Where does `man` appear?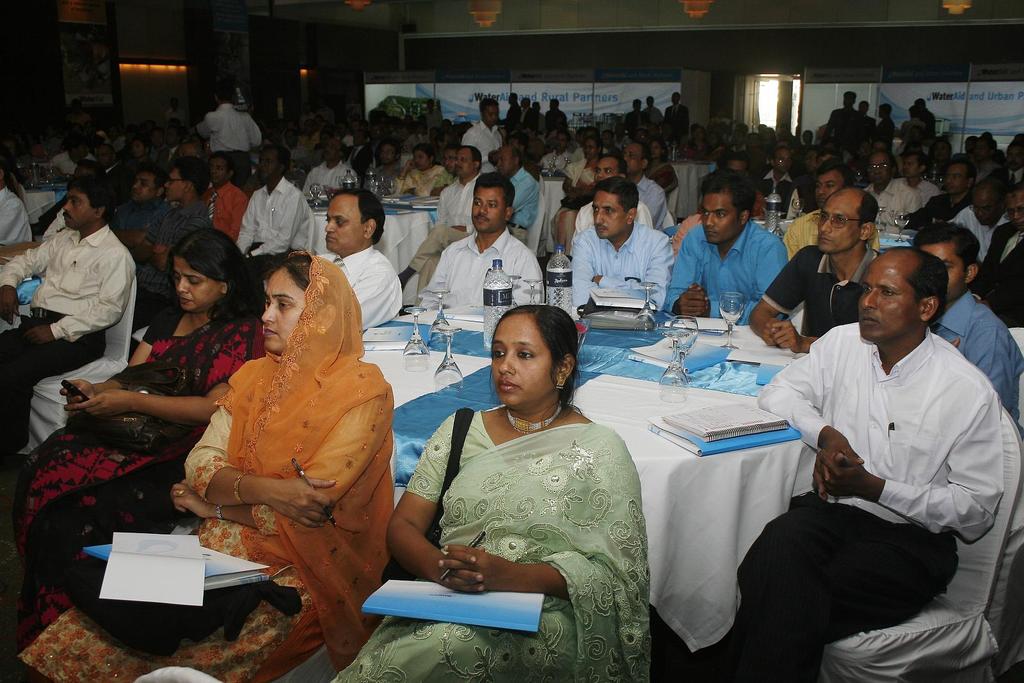
Appears at [496, 147, 538, 244].
